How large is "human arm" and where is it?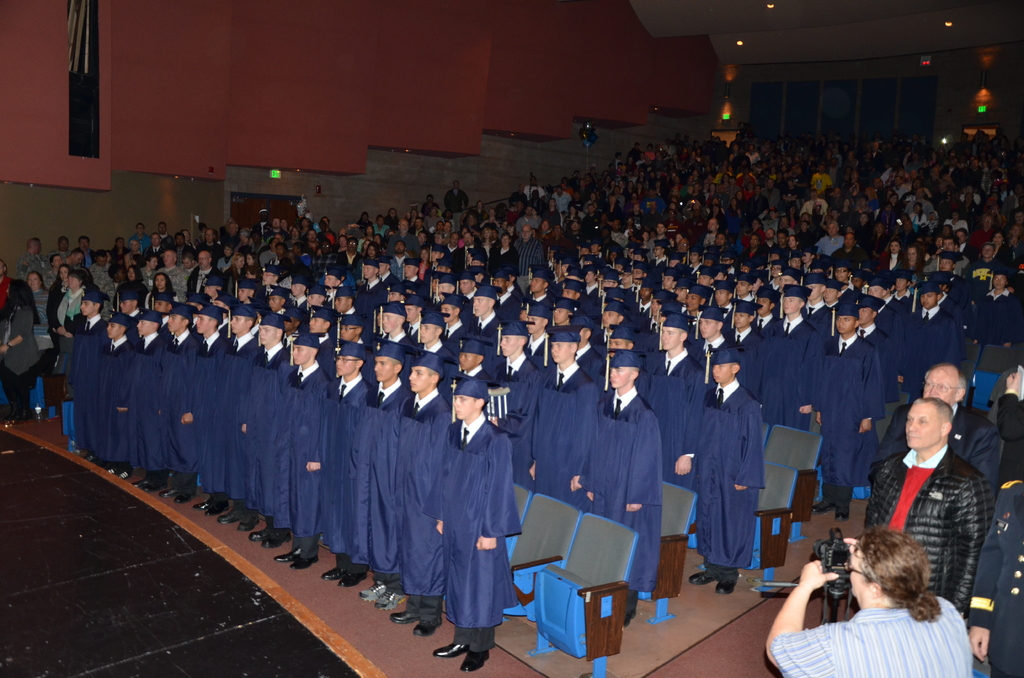
Bounding box: detection(669, 365, 711, 471).
